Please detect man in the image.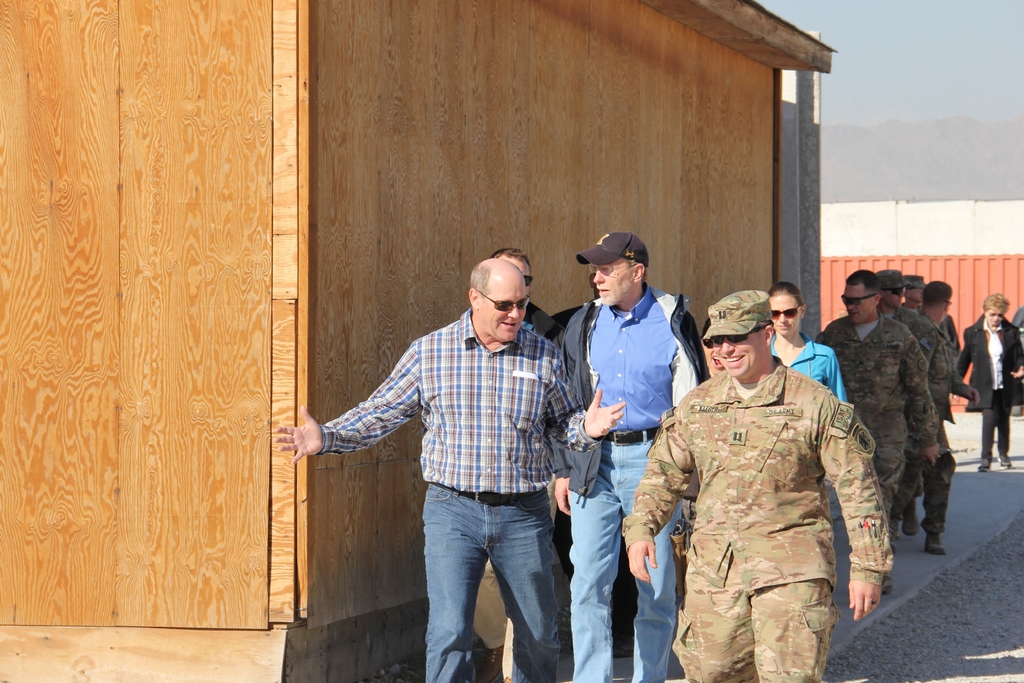
left=467, top=249, right=572, bottom=682.
